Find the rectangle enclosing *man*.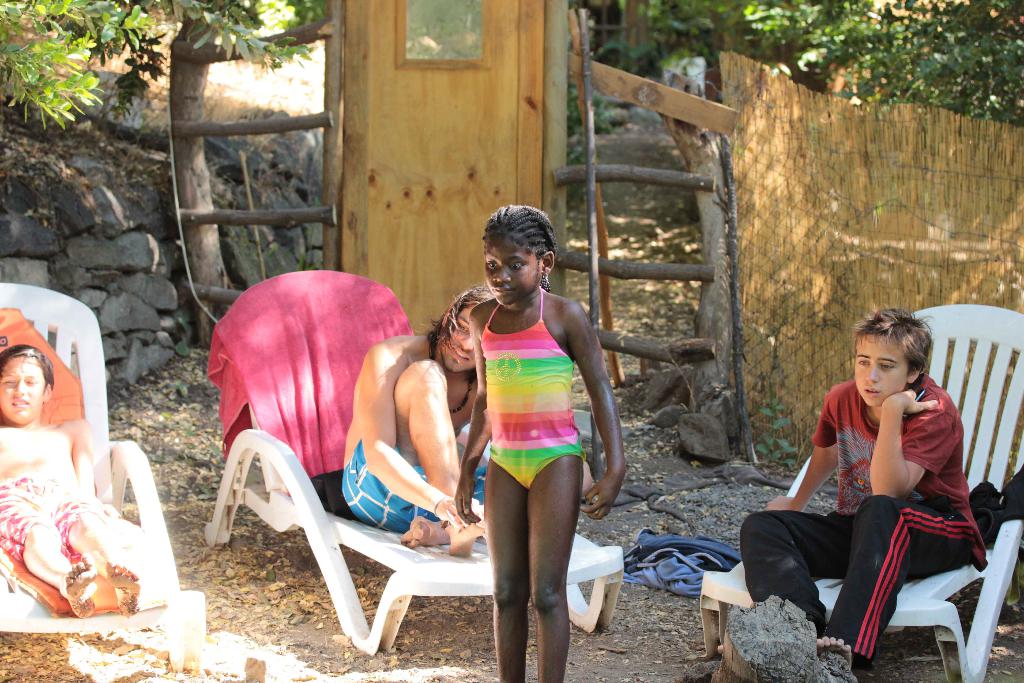
pyautogui.locateOnScreen(339, 284, 486, 562).
